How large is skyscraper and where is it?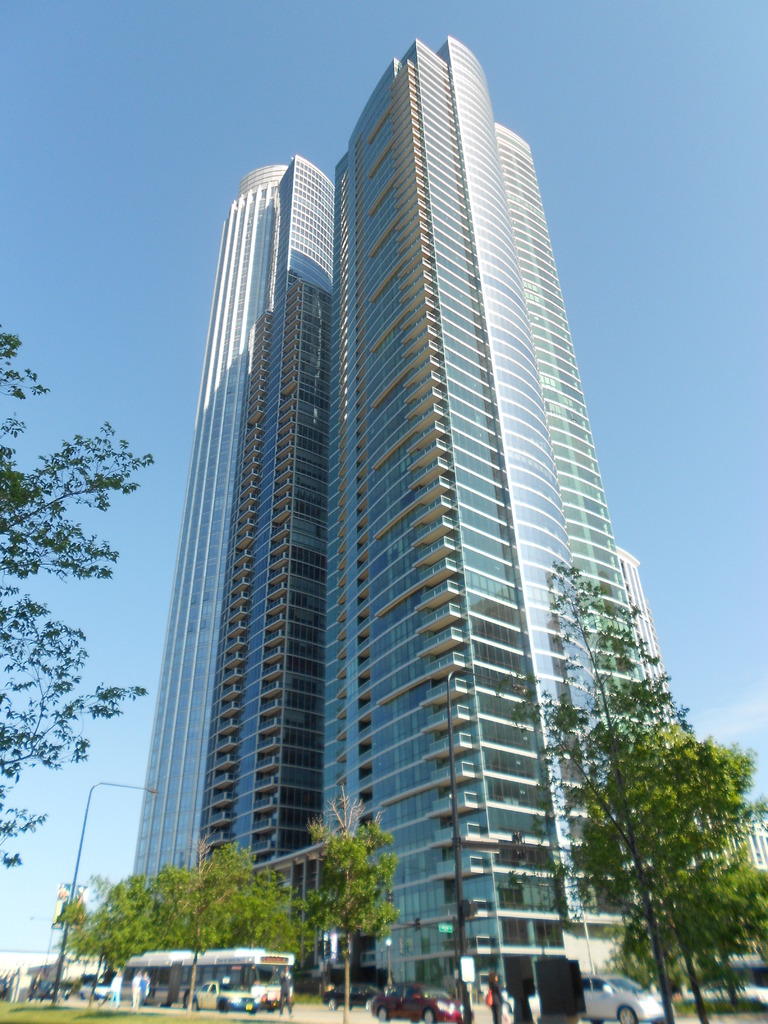
Bounding box: rect(77, 43, 710, 977).
